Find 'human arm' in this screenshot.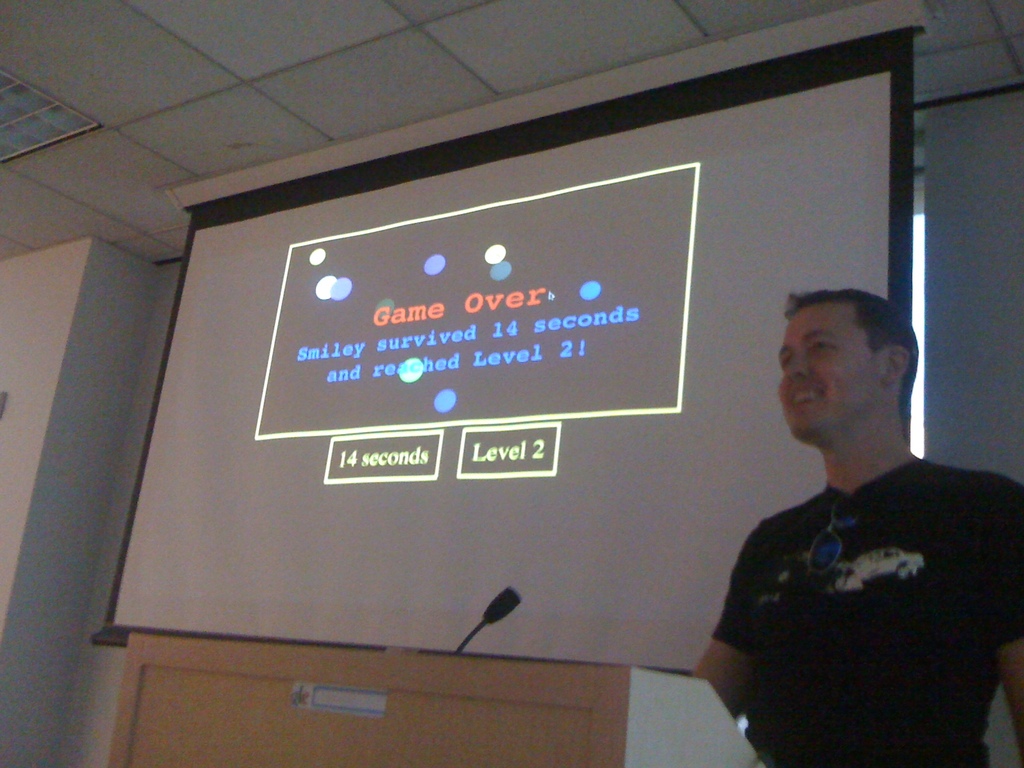
The bounding box for 'human arm' is [705, 580, 777, 721].
